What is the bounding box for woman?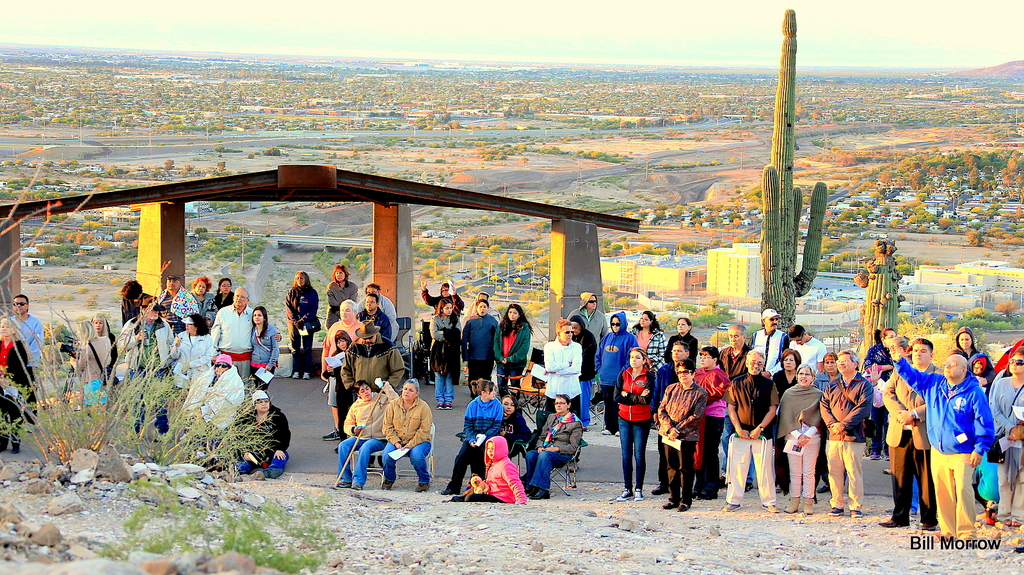
Rect(776, 361, 828, 511).
